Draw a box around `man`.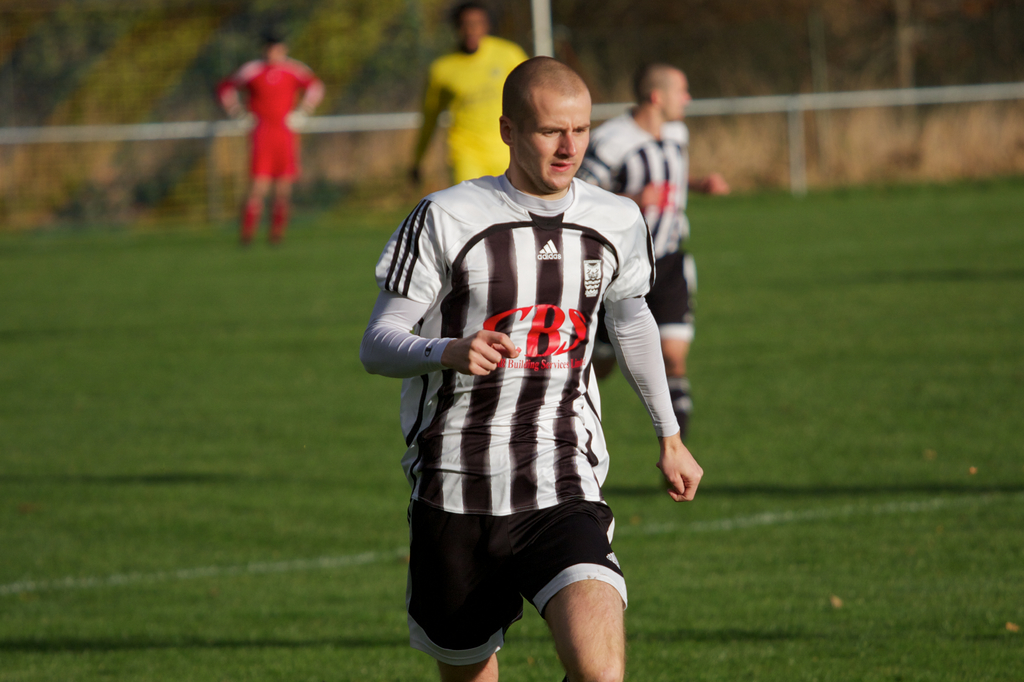
[x1=566, y1=57, x2=732, y2=457].
